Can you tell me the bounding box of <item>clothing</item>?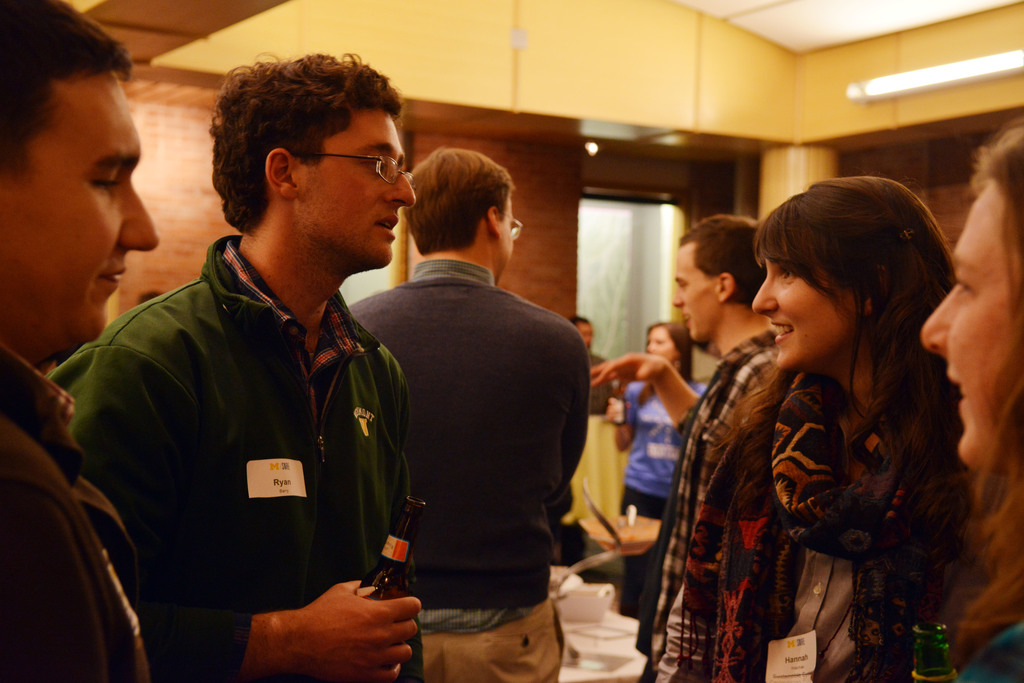
<region>607, 307, 799, 682</region>.
